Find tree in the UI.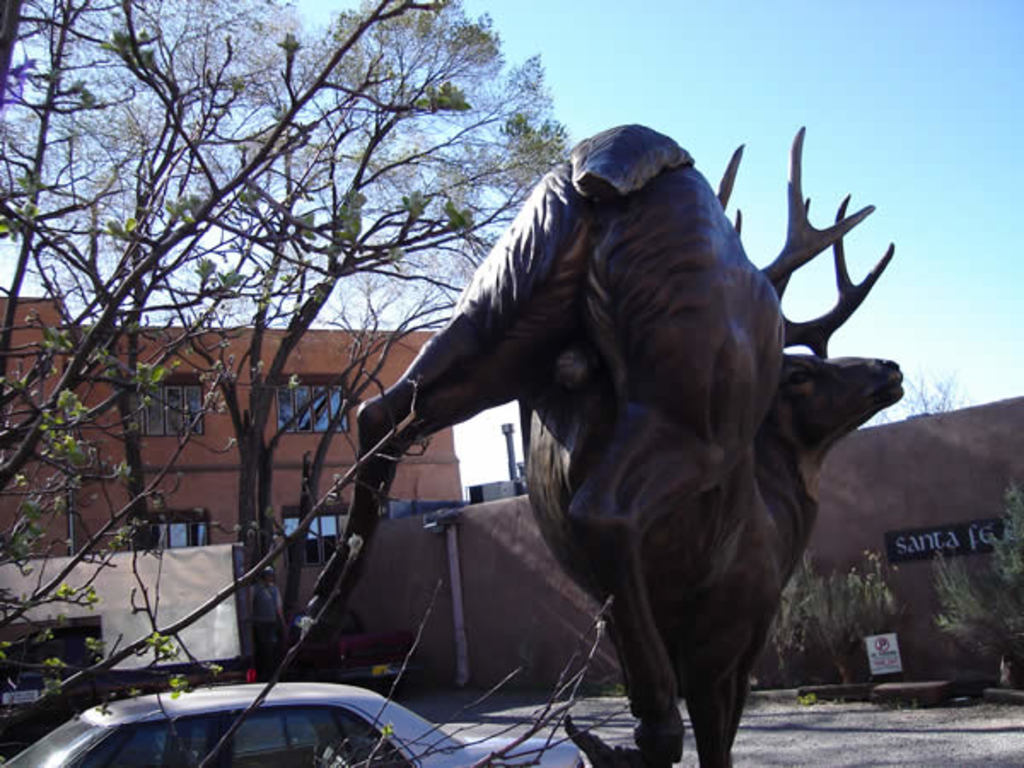
UI element at (x1=0, y1=0, x2=570, y2=681).
